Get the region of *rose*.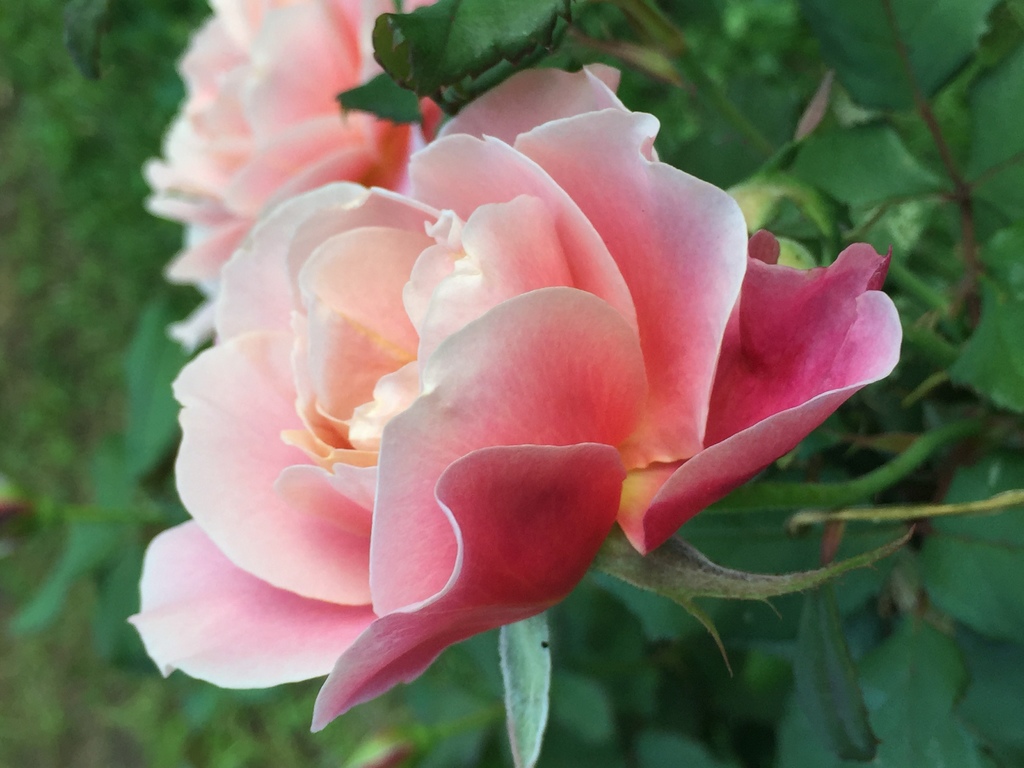
(123, 61, 902, 736).
